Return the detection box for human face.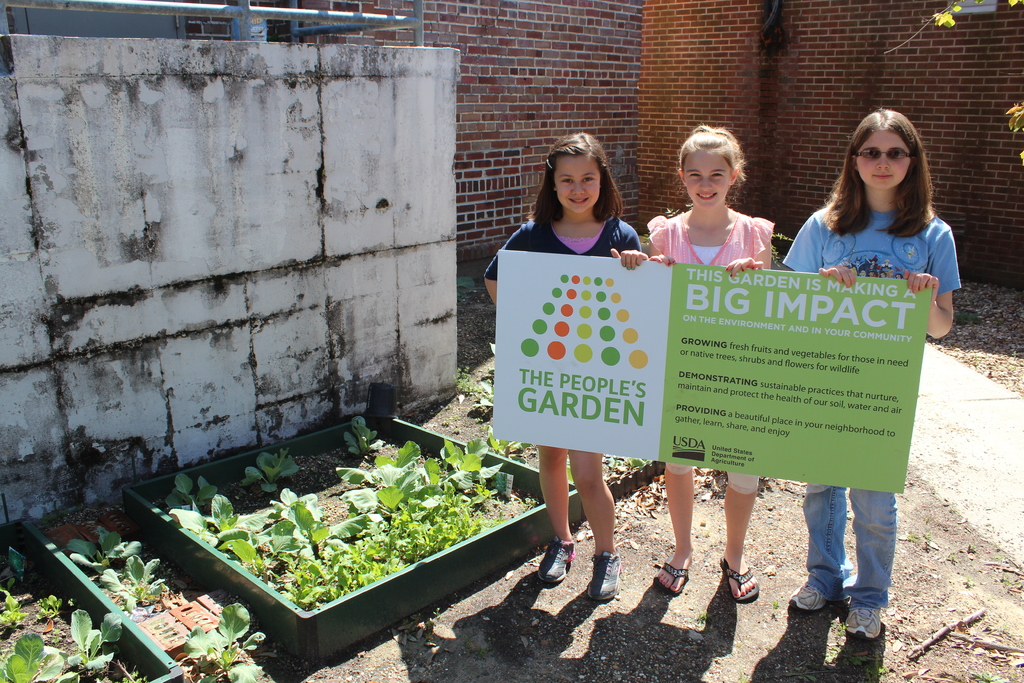
region(556, 156, 607, 213).
